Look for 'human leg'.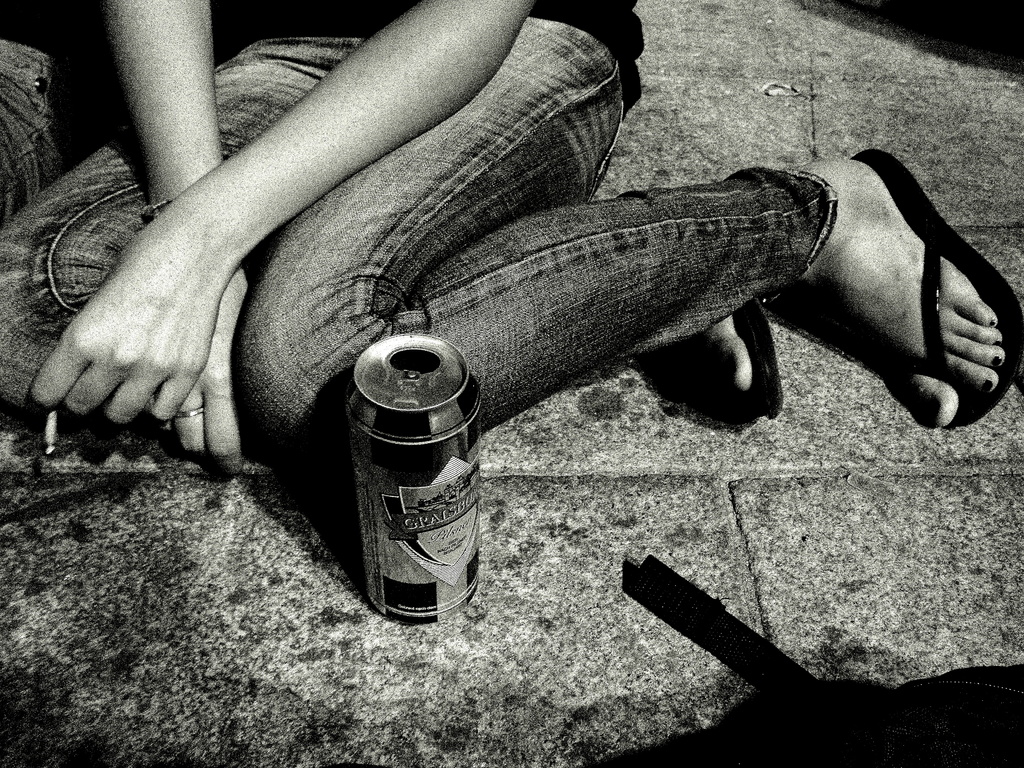
Found: {"x1": 0, "y1": 29, "x2": 361, "y2": 413}.
